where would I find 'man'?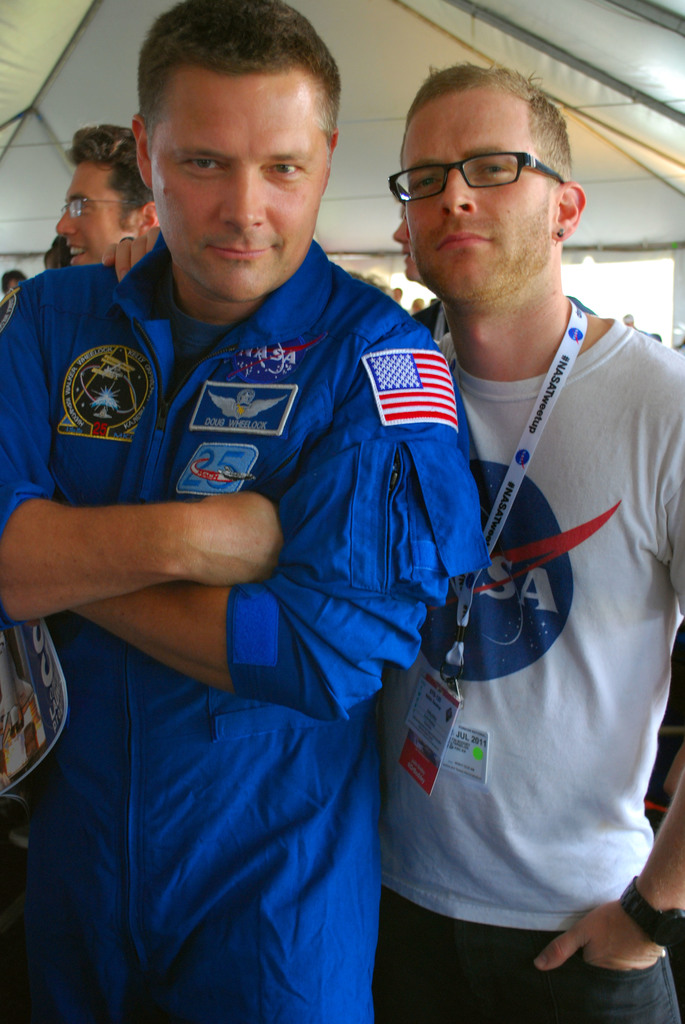
At 0 0 489 1023.
